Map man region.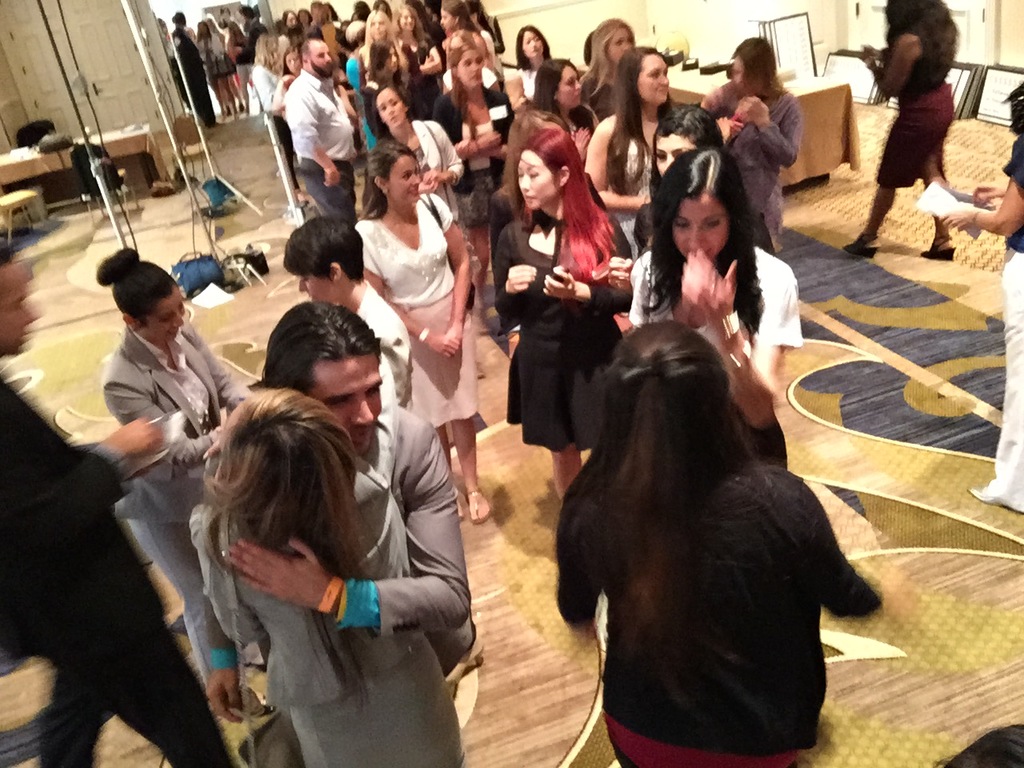
Mapped to box(260, 40, 362, 202).
